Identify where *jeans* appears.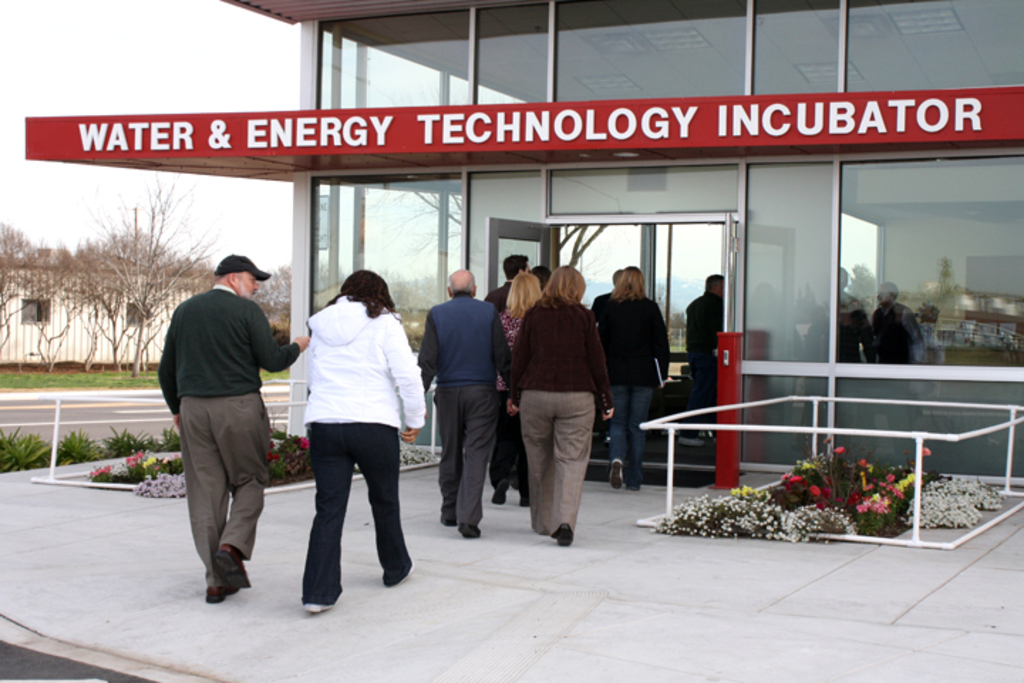
Appears at crop(612, 381, 654, 489).
